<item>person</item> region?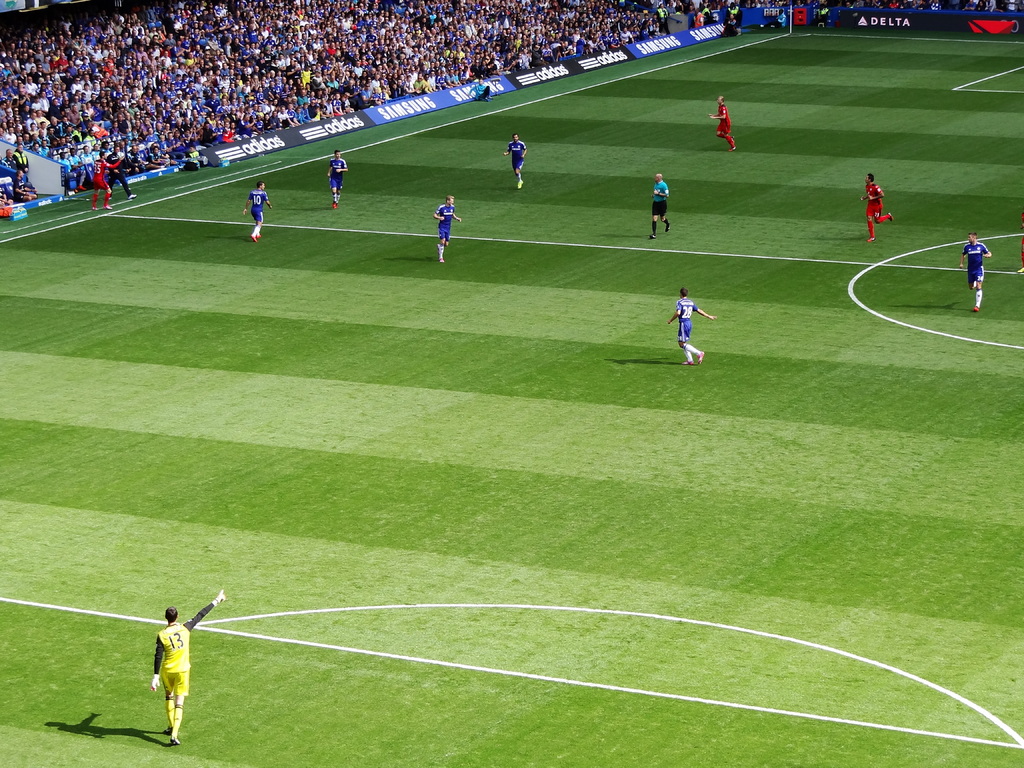
<box>502,131,530,193</box>
